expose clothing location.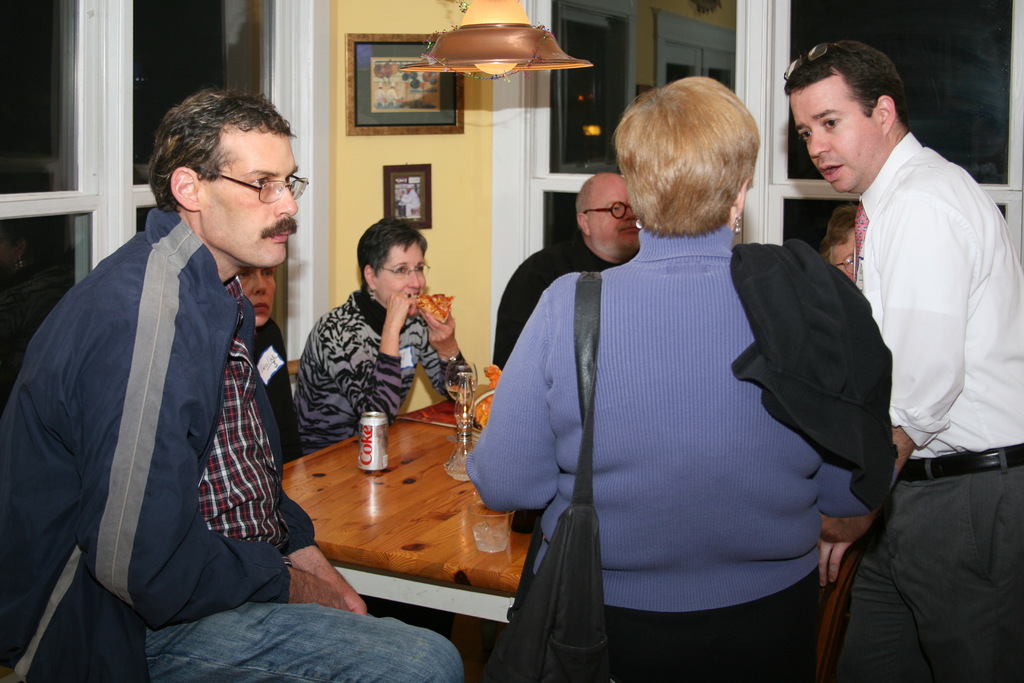
Exposed at bbox=[488, 237, 613, 374].
